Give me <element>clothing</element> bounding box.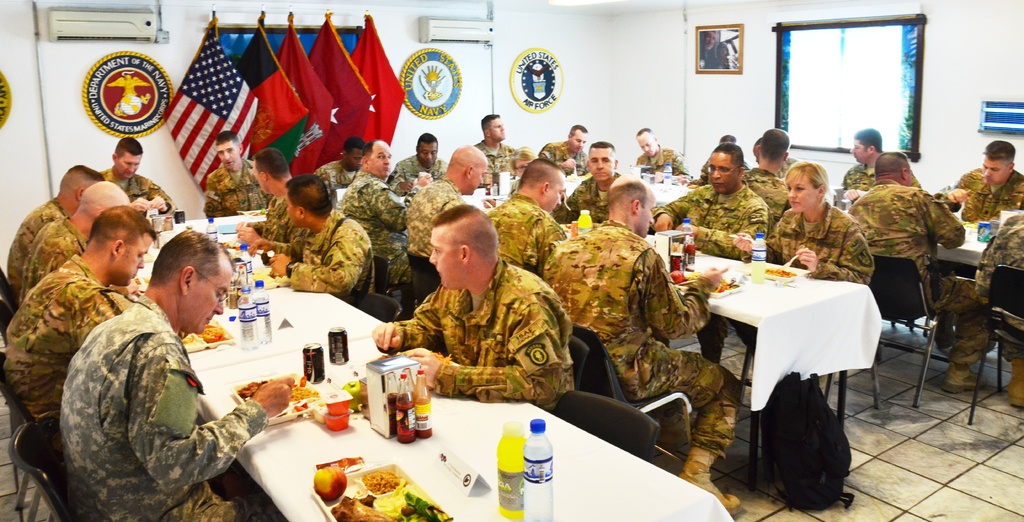
box(483, 191, 564, 273).
